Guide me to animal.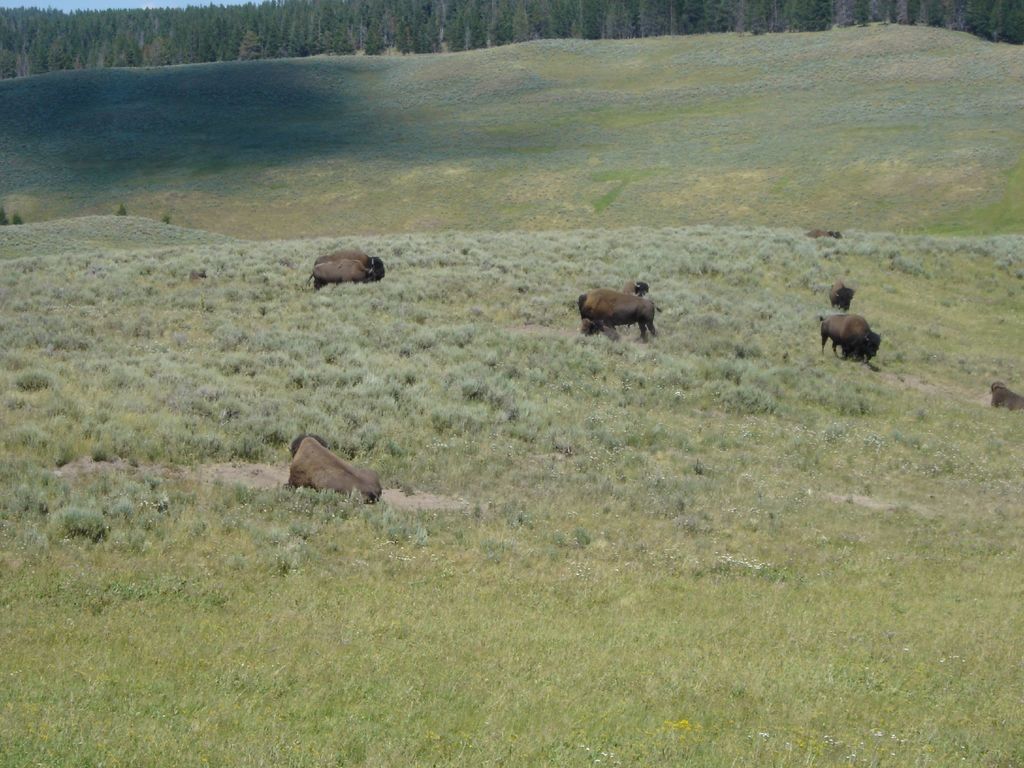
Guidance: l=573, t=288, r=662, b=342.
